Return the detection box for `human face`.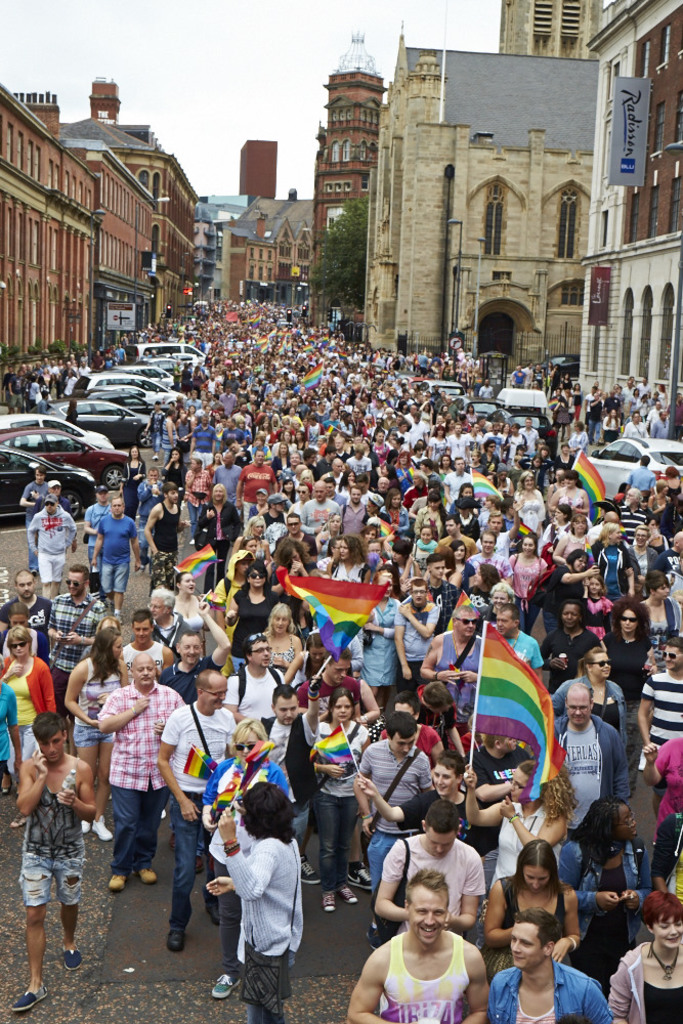
bbox=(376, 434, 383, 443).
